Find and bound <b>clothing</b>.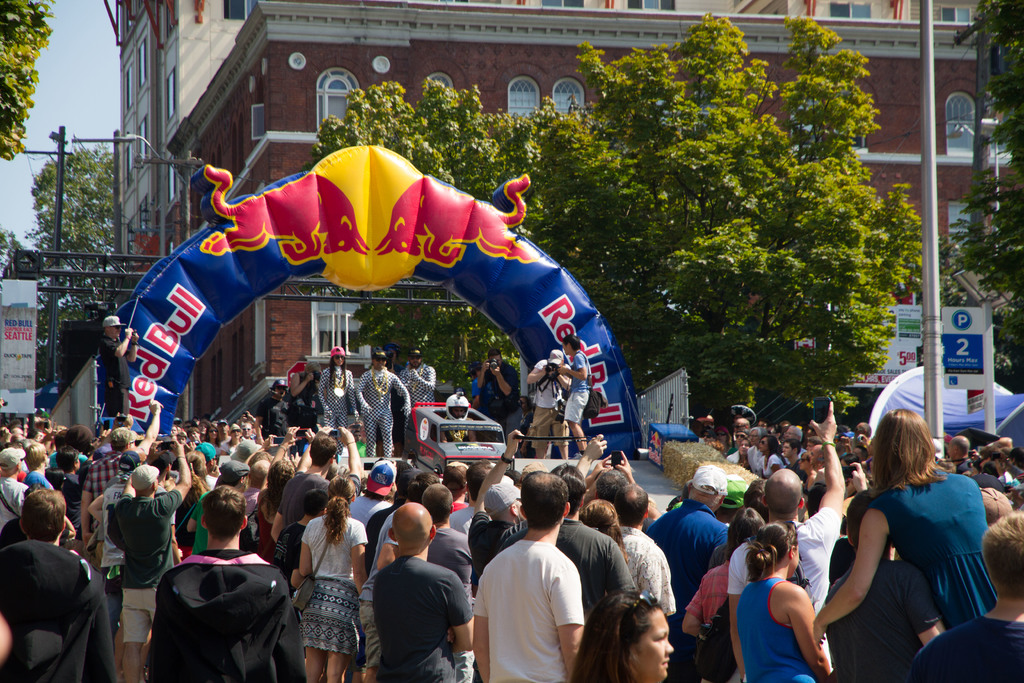
Bound: bbox(287, 370, 320, 452).
